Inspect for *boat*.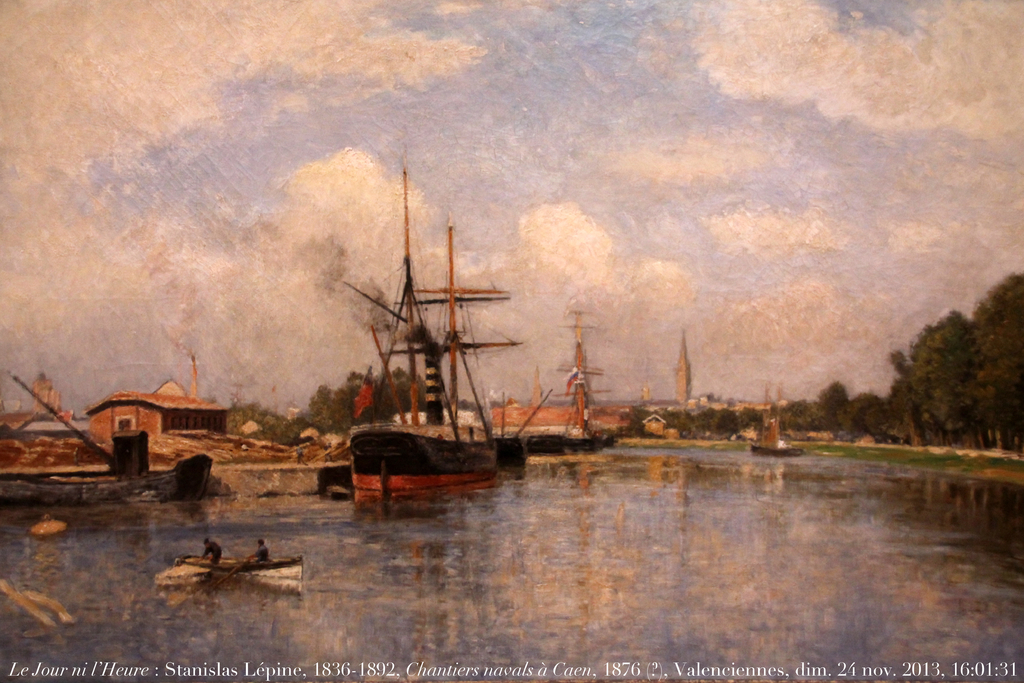
Inspection: bbox=(166, 539, 319, 593).
